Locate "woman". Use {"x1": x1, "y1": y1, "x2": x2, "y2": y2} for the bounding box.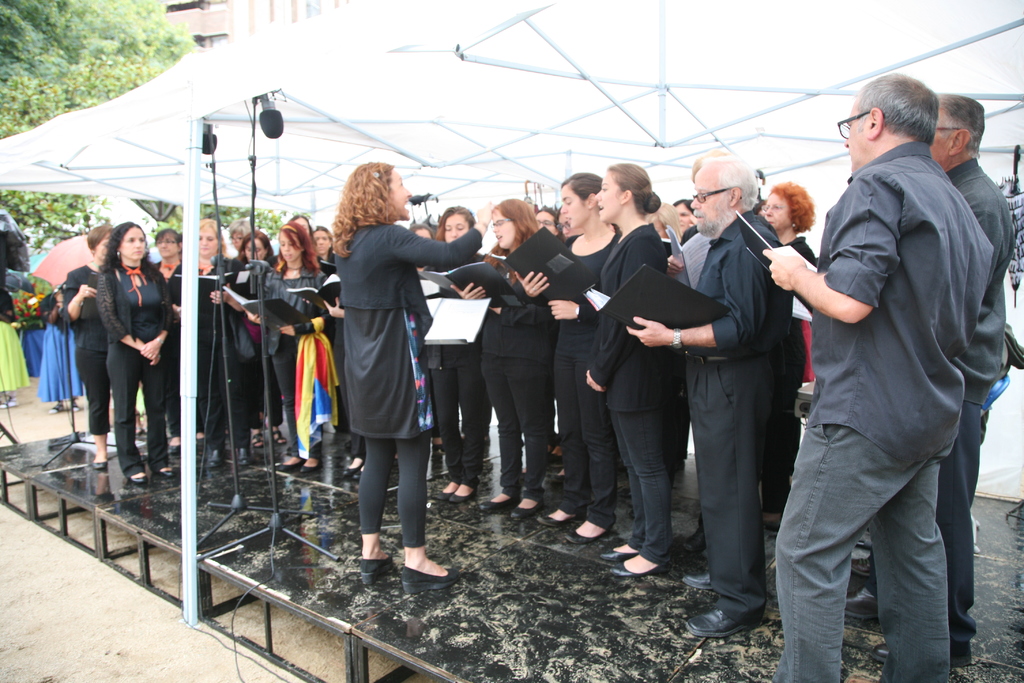
{"x1": 435, "y1": 197, "x2": 496, "y2": 504}.
